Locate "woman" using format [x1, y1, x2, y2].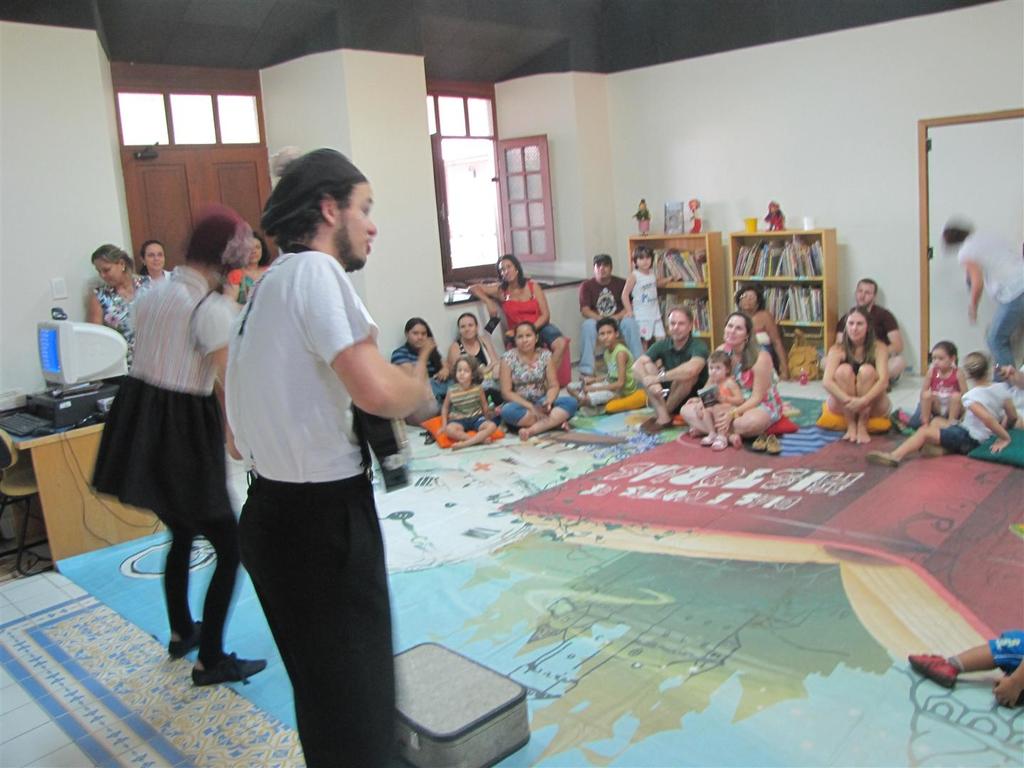
[93, 203, 288, 676].
